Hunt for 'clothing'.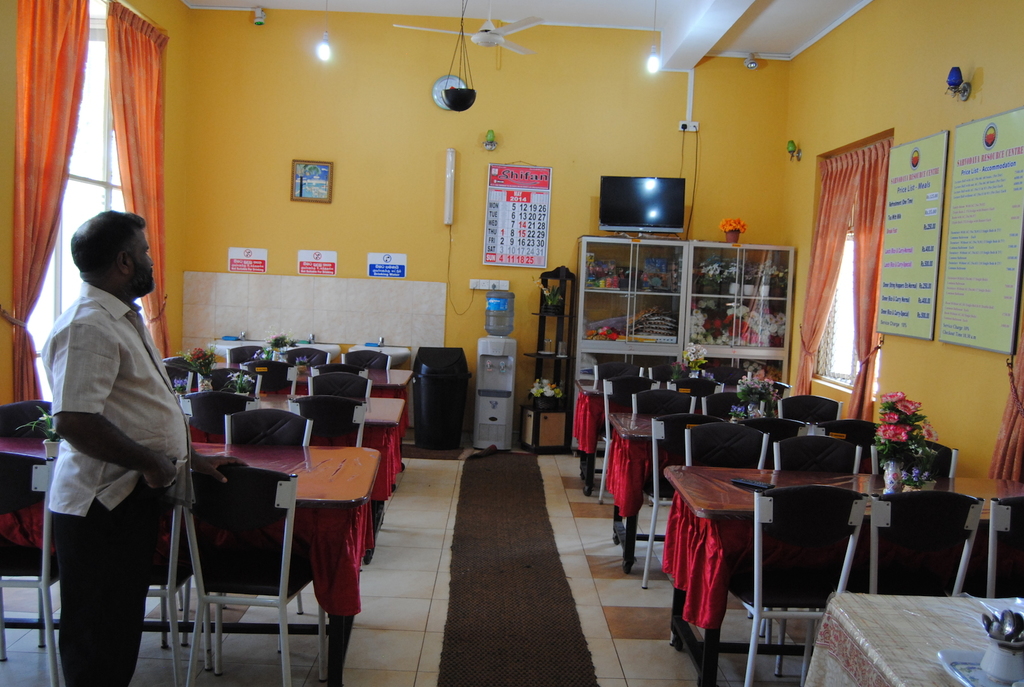
Hunted down at [39, 280, 189, 686].
